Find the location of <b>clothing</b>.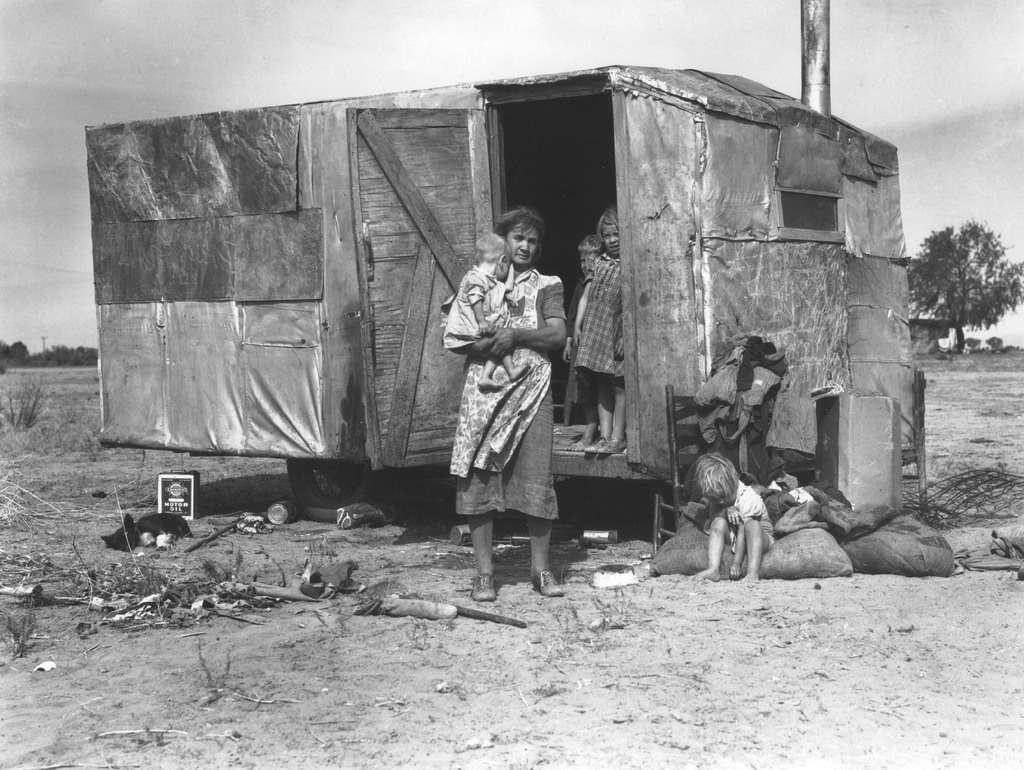
Location: box=[575, 254, 626, 373].
